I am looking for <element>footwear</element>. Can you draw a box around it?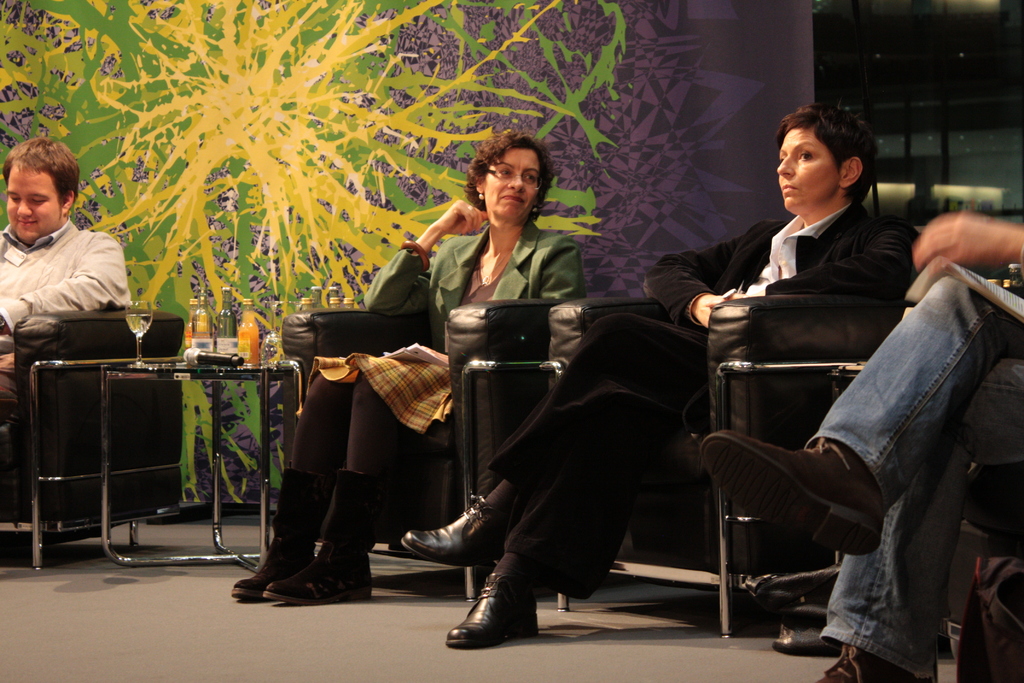
Sure, the bounding box is Rect(807, 645, 916, 682).
